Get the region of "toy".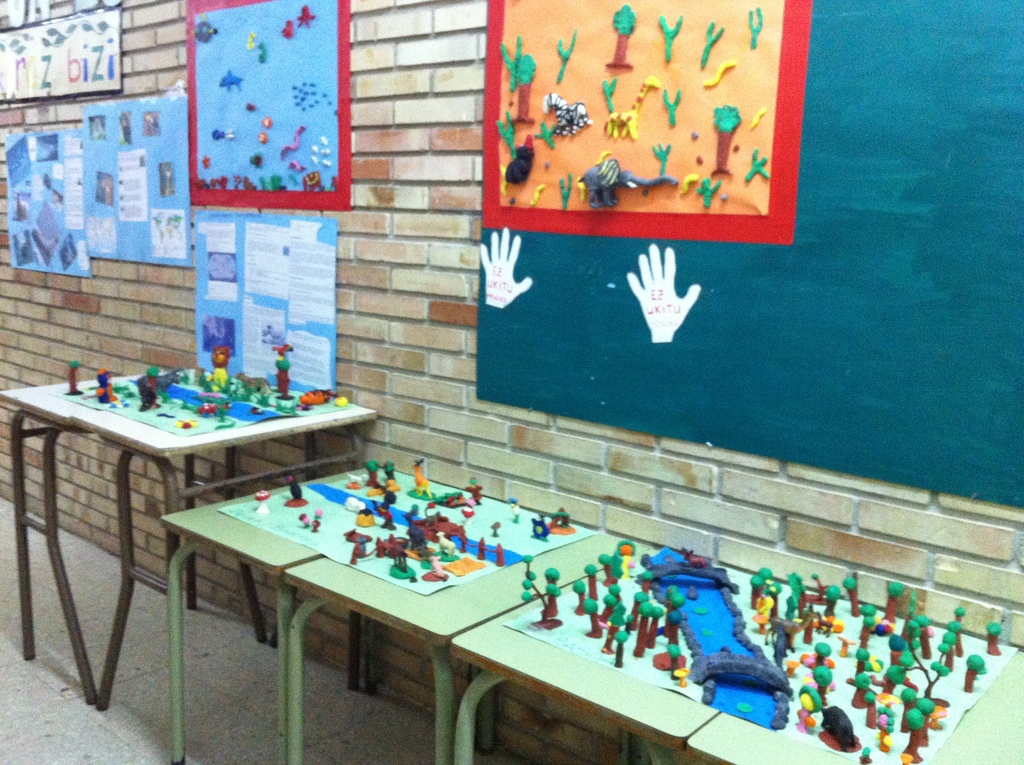
box=[841, 635, 847, 656].
